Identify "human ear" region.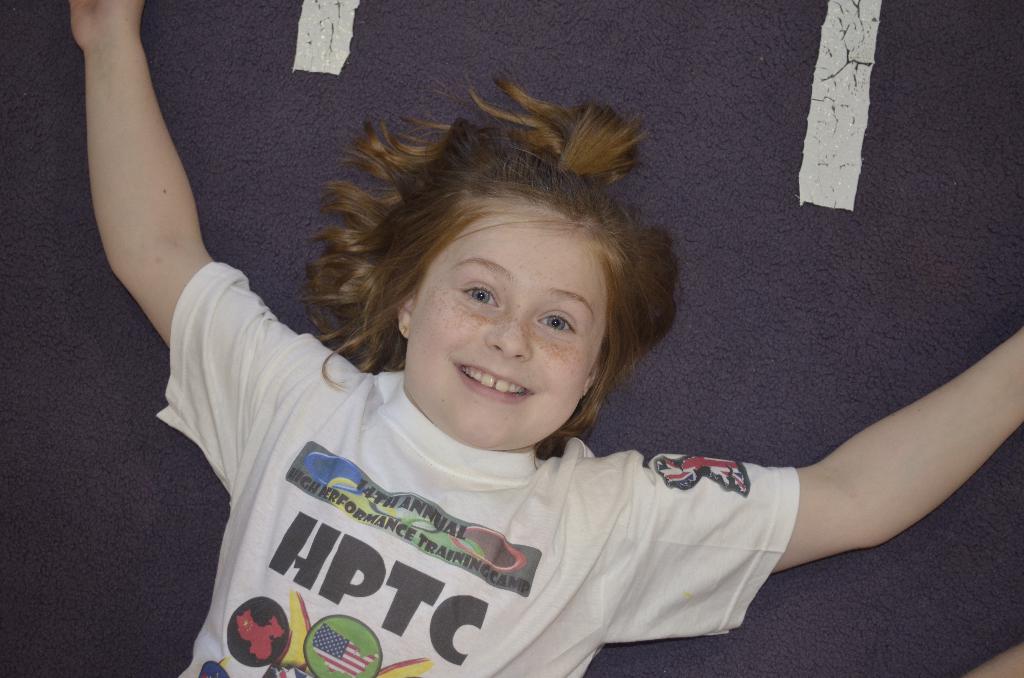
Region: [396,300,417,337].
